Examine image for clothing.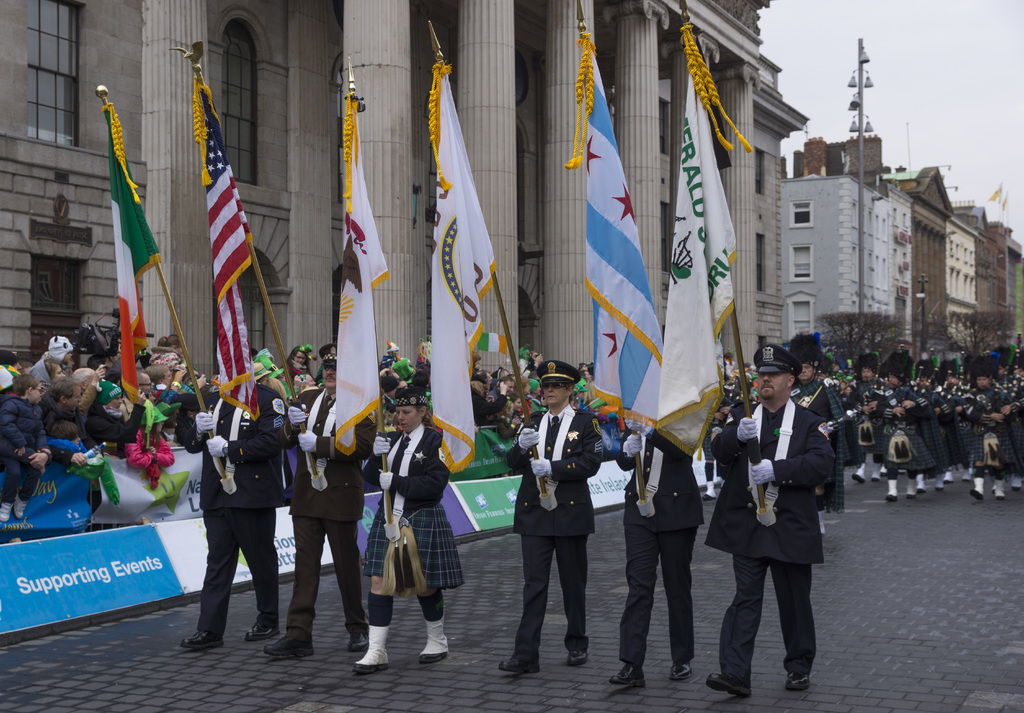
Examination result: 290 392 378 647.
